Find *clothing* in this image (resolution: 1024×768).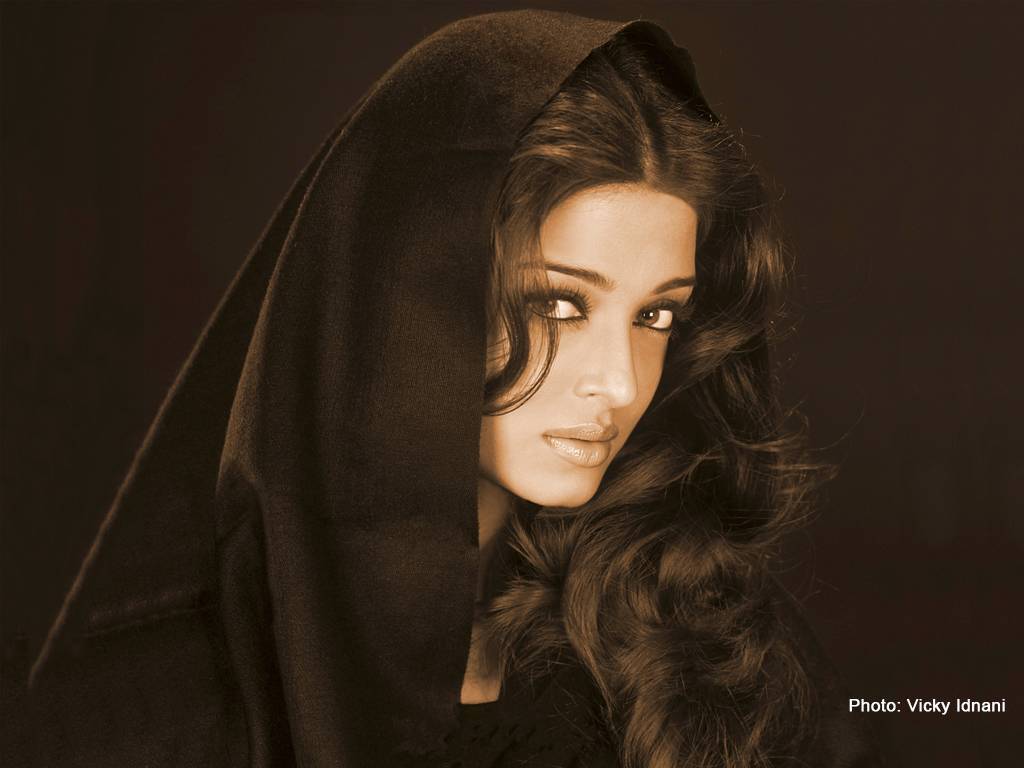
bbox(8, 10, 886, 767).
